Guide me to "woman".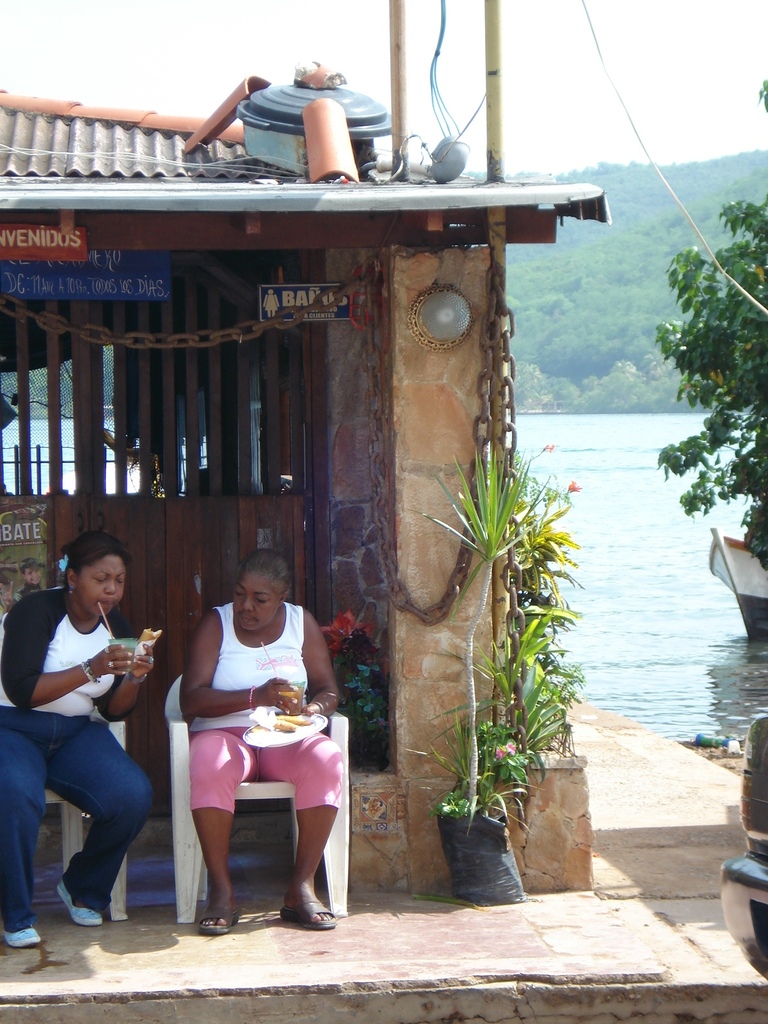
Guidance: BBox(0, 538, 150, 952).
